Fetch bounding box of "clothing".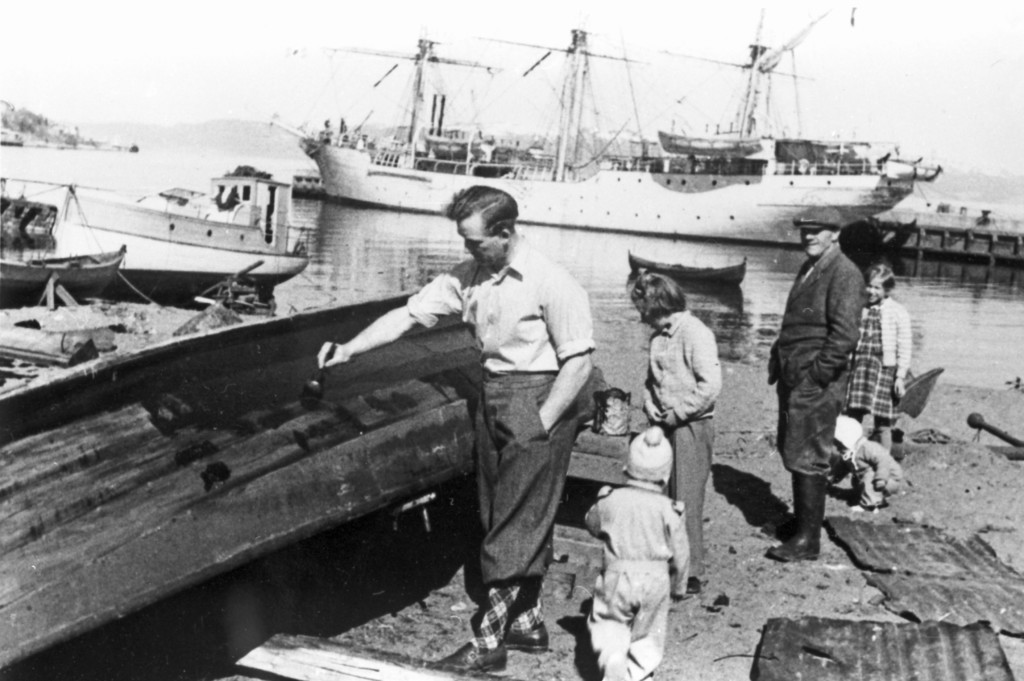
Bbox: region(835, 296, 894, 445).
